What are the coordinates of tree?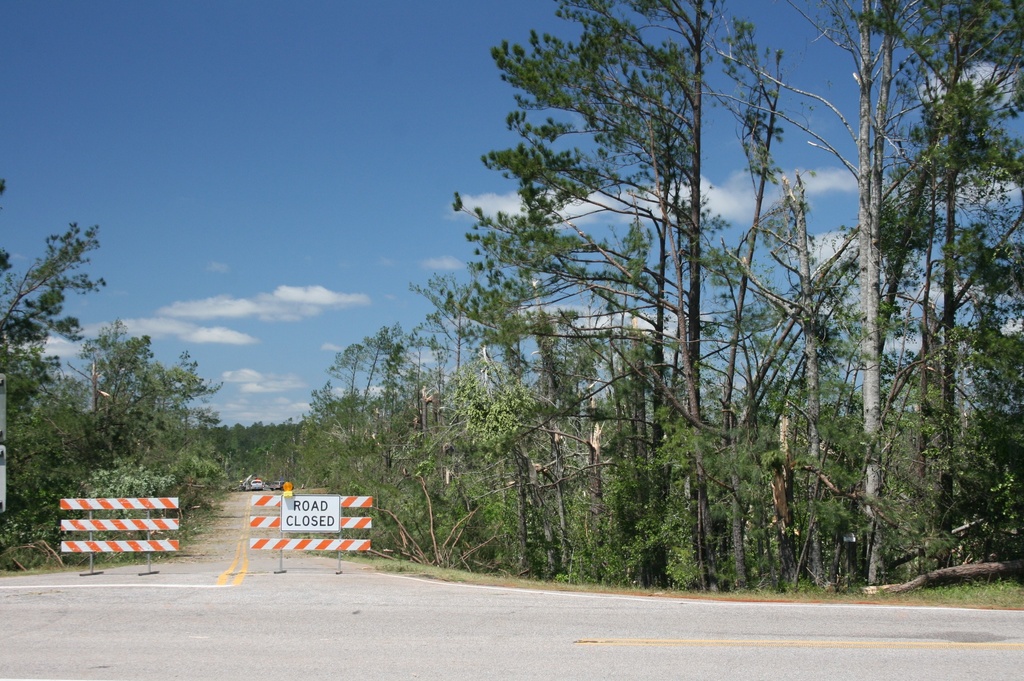
[x1=69, y1=319, x2=144, y2=487].
